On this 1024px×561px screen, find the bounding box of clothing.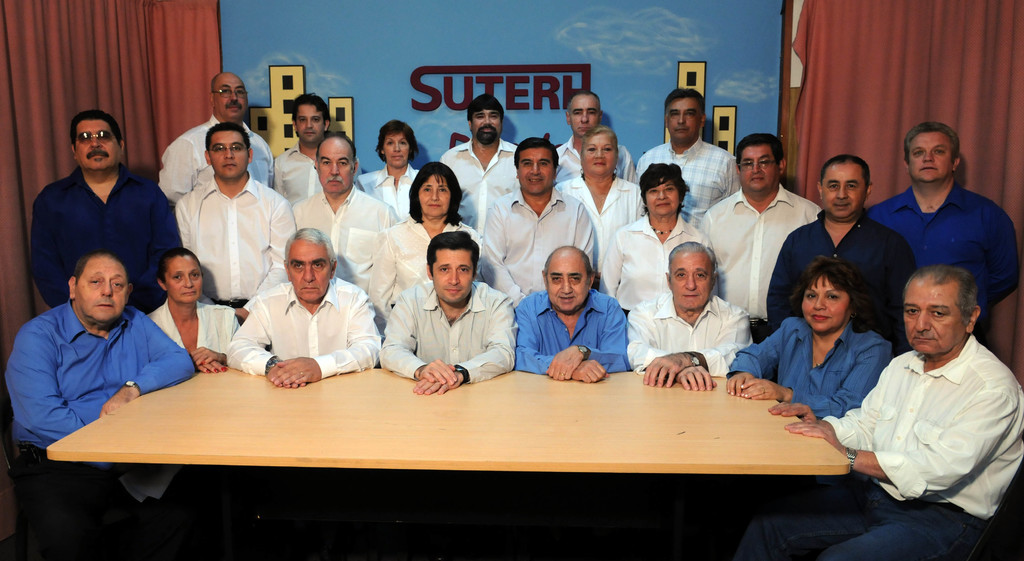
Bounding box: Rect(763, 208, 916, 345).
